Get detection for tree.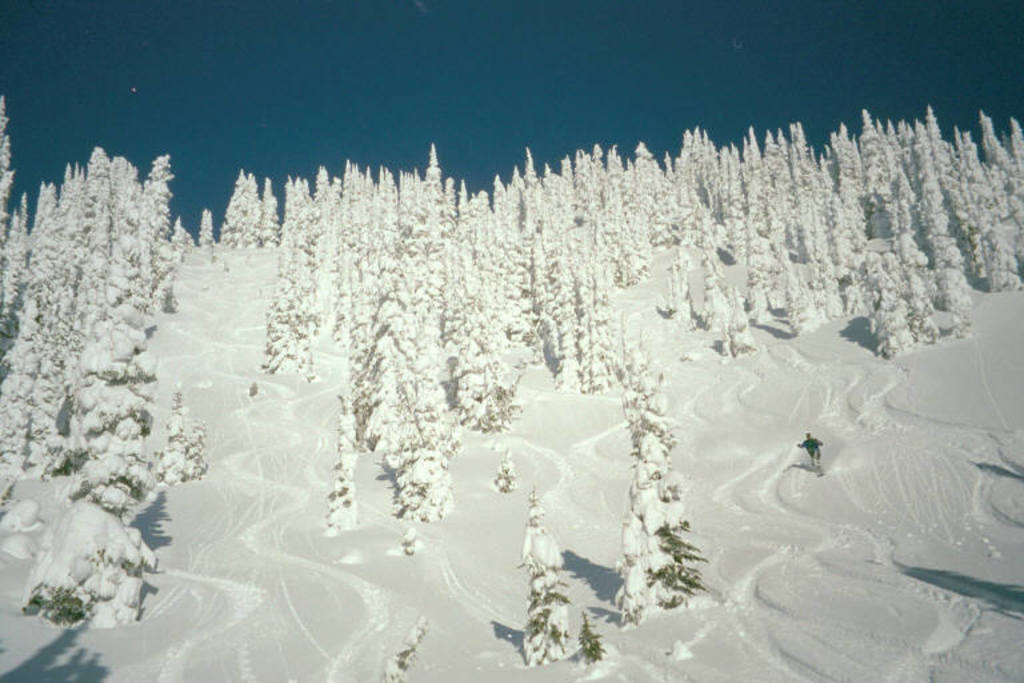
Detection: {"x1": 264, "y1": 223, "x2": 313, "y2": 383}.
